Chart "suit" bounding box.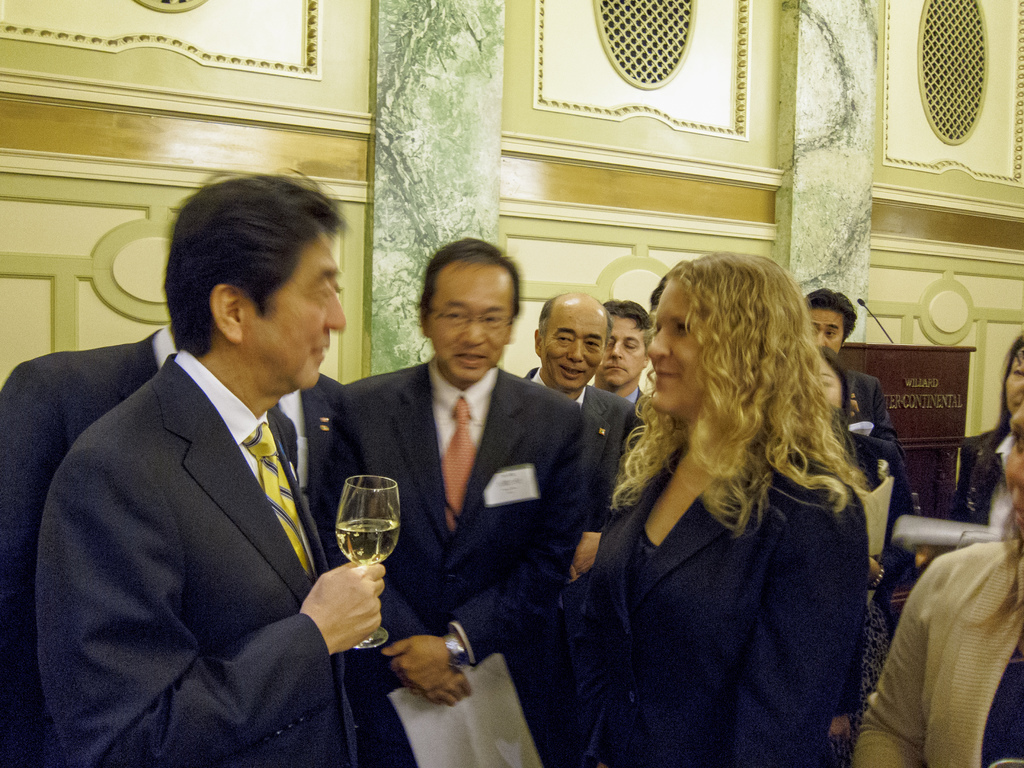
Charted: 625, 387, 651, 409.
